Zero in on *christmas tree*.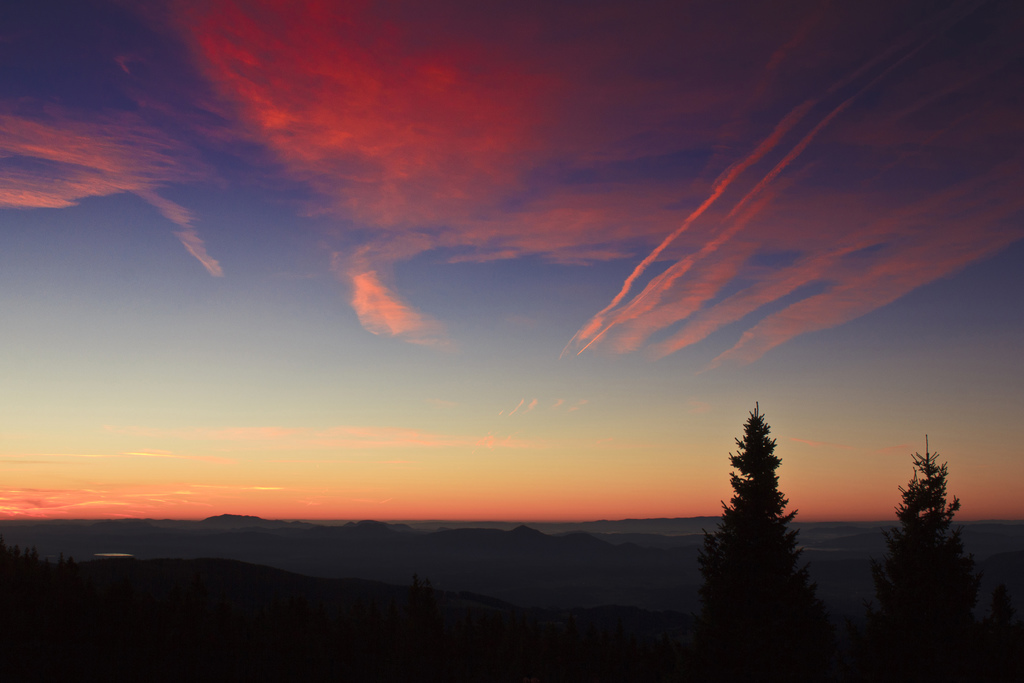
Zeroed in: [689,398,828,662].
